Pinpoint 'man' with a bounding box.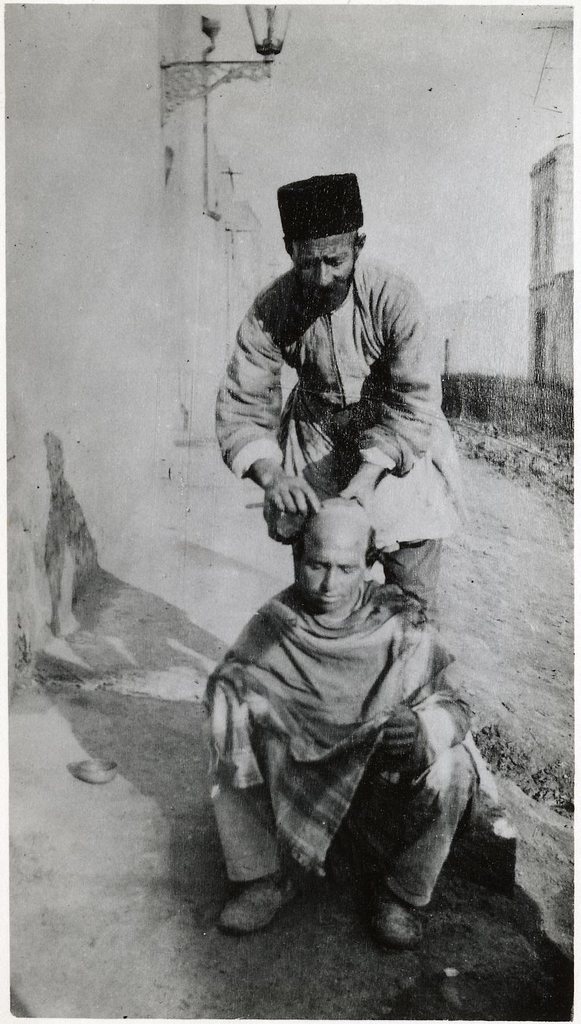
<box>214,172,468,625</box>.
